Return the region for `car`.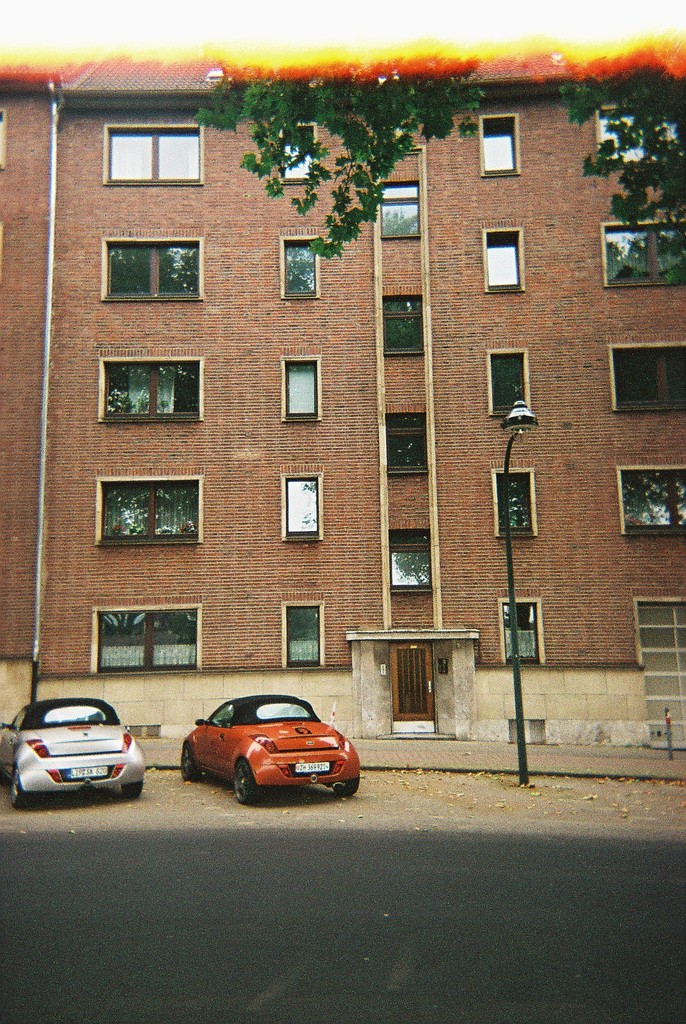
<box>173,685,360,803</box>.
